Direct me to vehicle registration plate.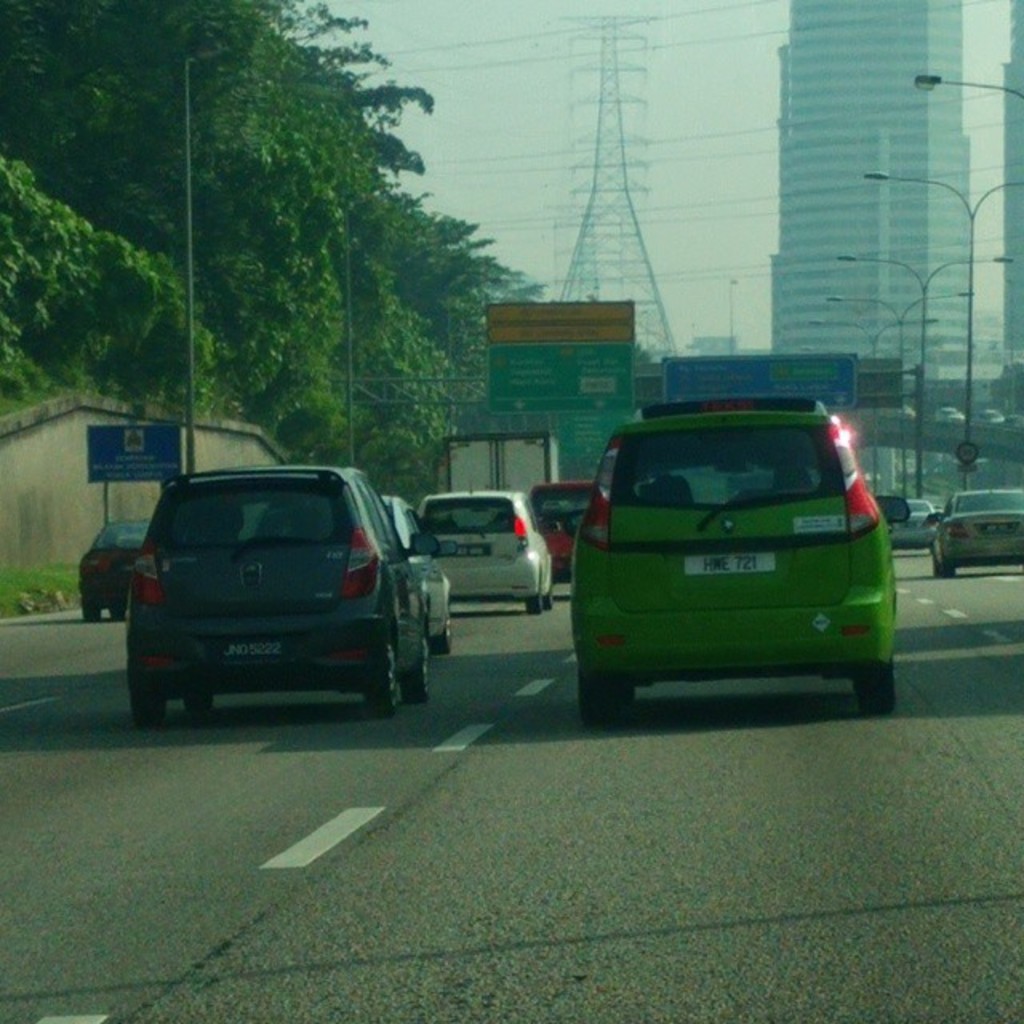
Direction: bbox(438, 534, 488, 563).
